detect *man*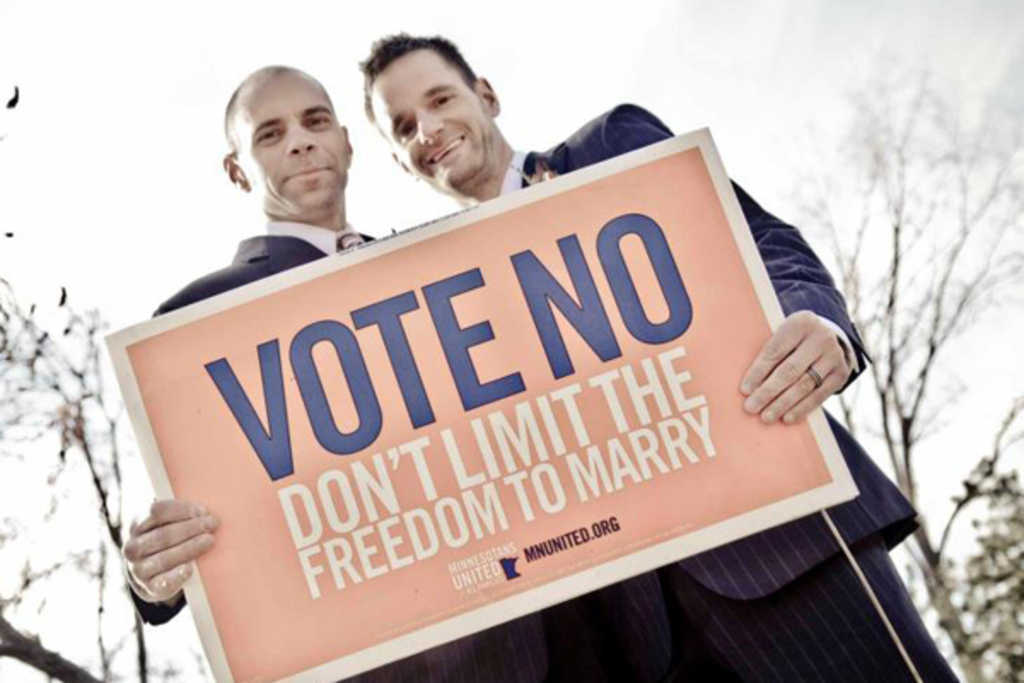
(123,63,570,681)
